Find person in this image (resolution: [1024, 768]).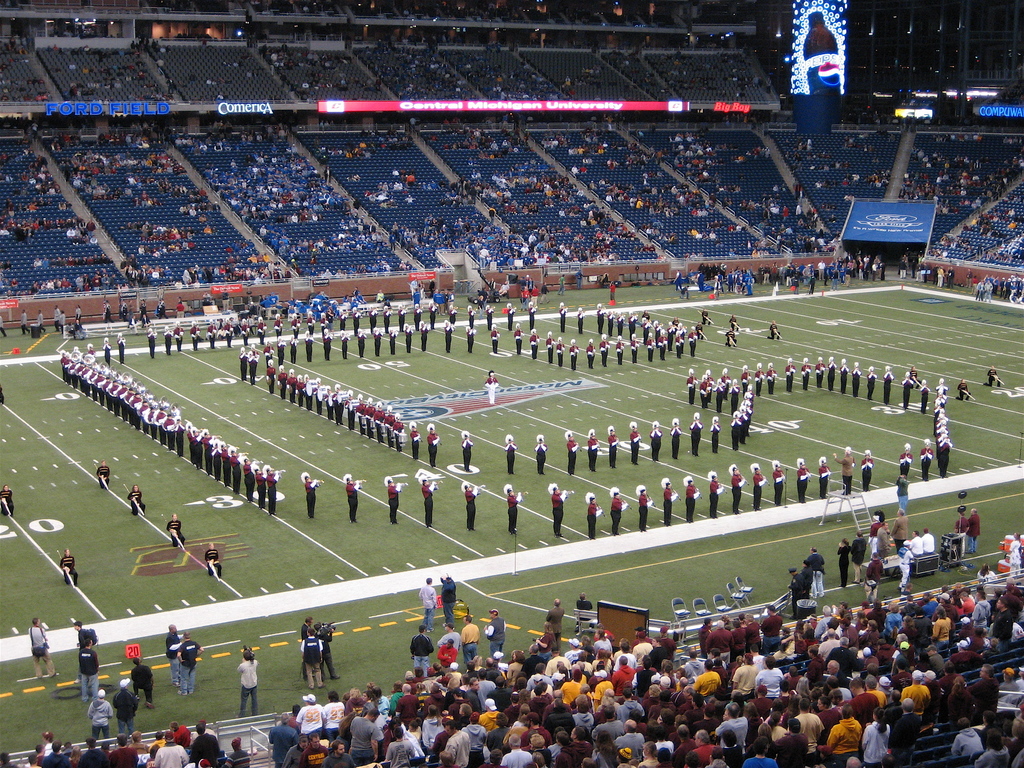
bbox=(306, 328, 314, 360).
